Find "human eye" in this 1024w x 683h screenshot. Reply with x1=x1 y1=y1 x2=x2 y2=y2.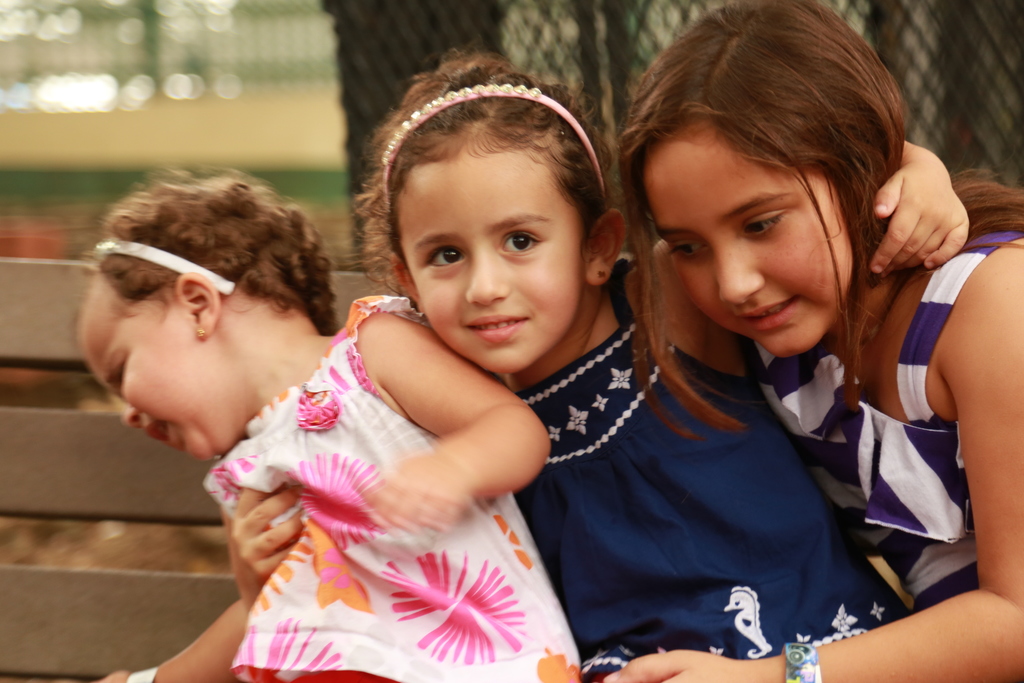
x1=108 y1=358 x2=123 y2=392.
